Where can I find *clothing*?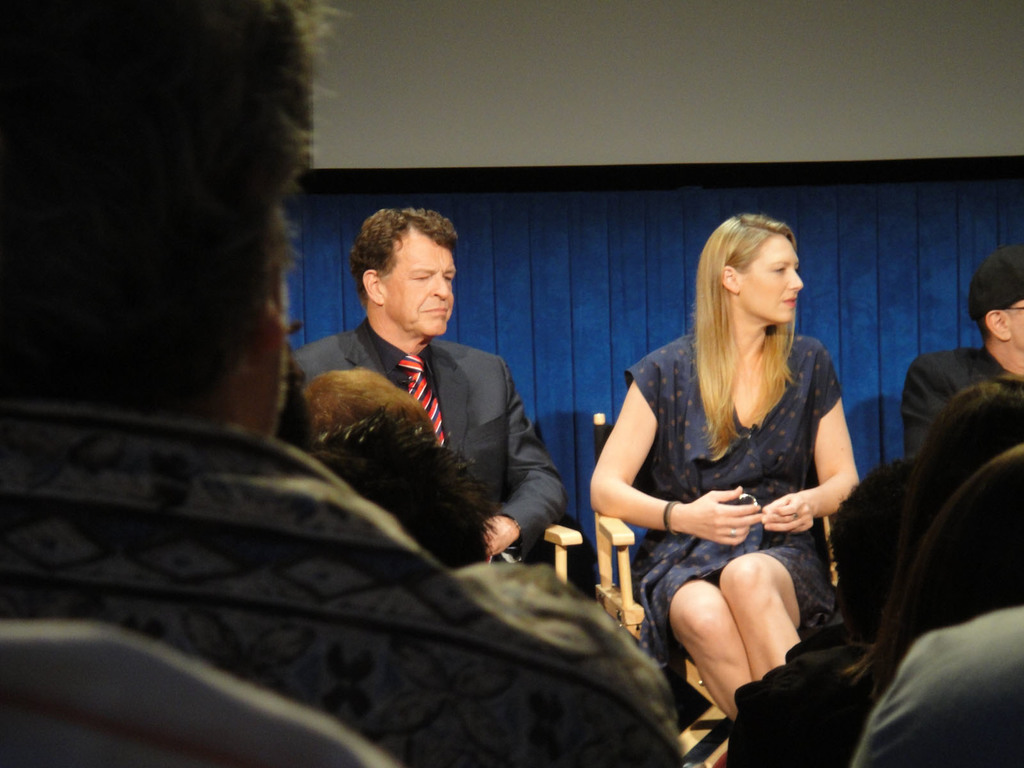
You can find it at x1=845, y1=604, x2=1023, y2=767.
